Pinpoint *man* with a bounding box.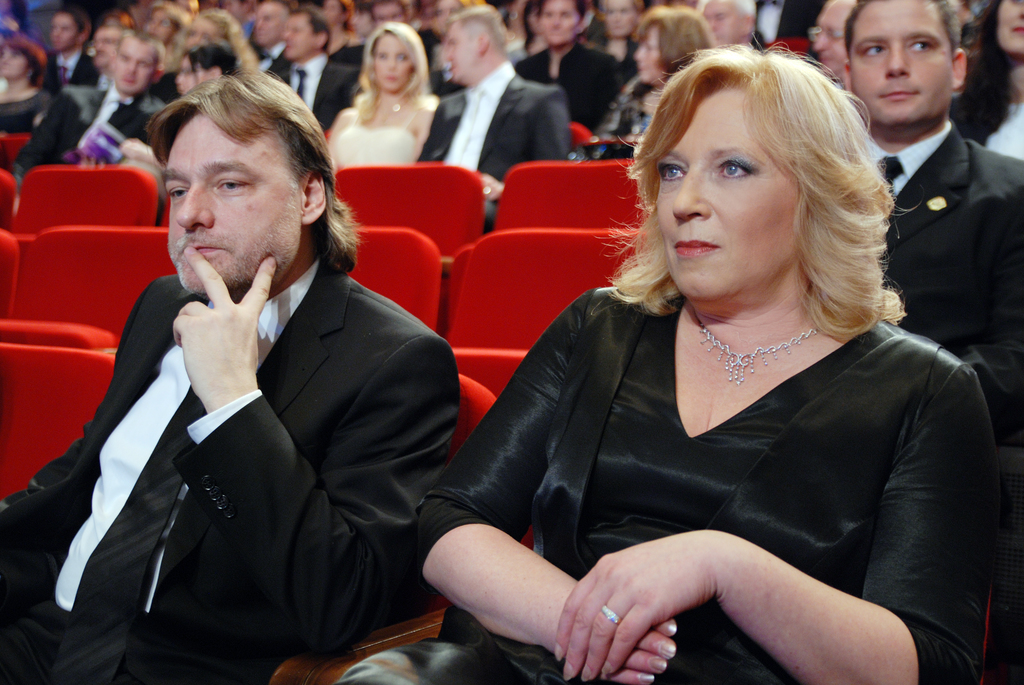
274/6/360/132.
